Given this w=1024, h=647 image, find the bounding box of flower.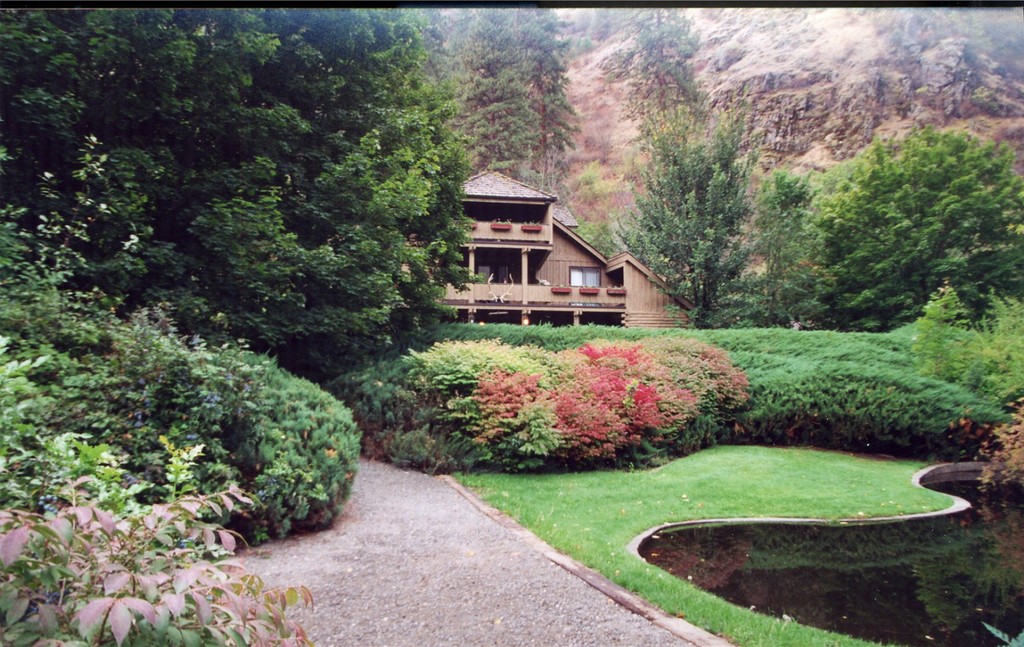
(left=326, top=447, right=342, bottom=457).
